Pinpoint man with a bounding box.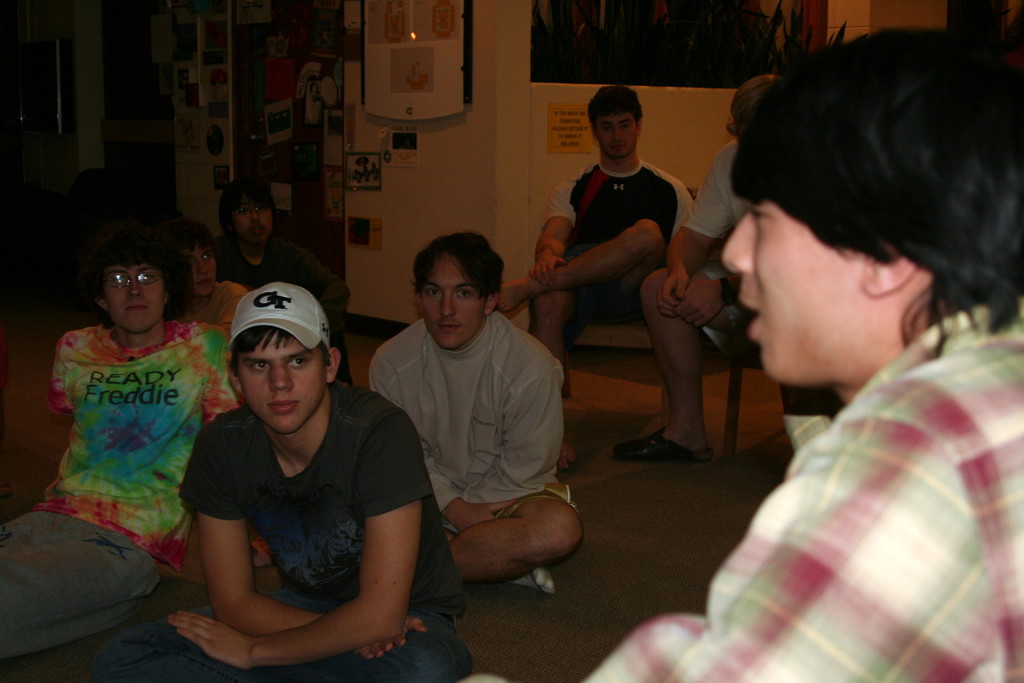
[x1=0, y1=223, x2=234, y2=665].
